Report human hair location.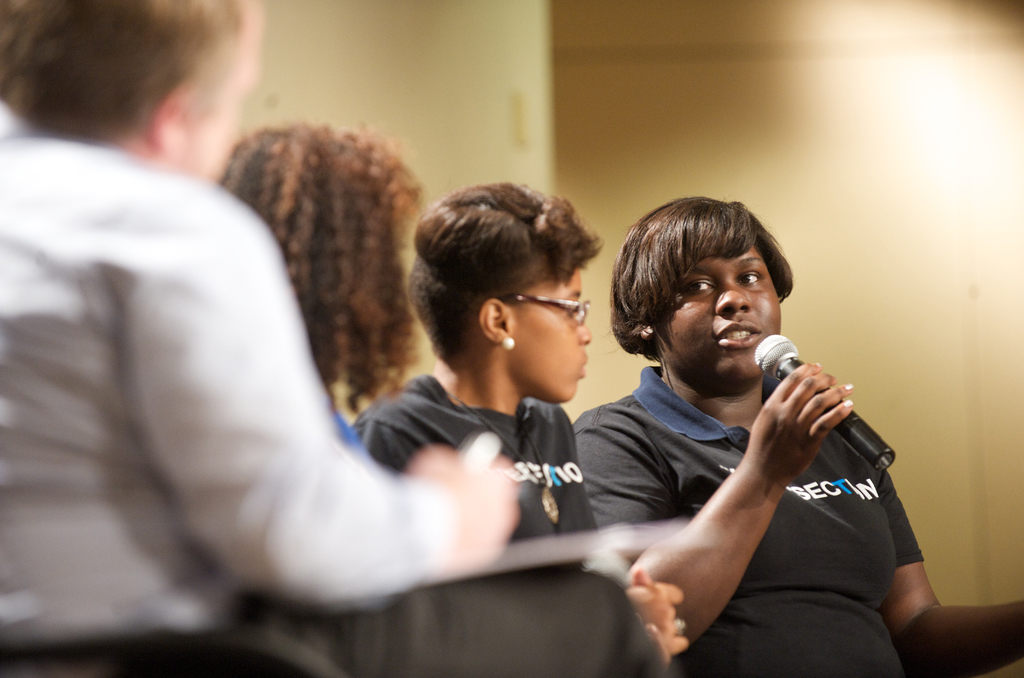
Report: 218 122 424 412.
